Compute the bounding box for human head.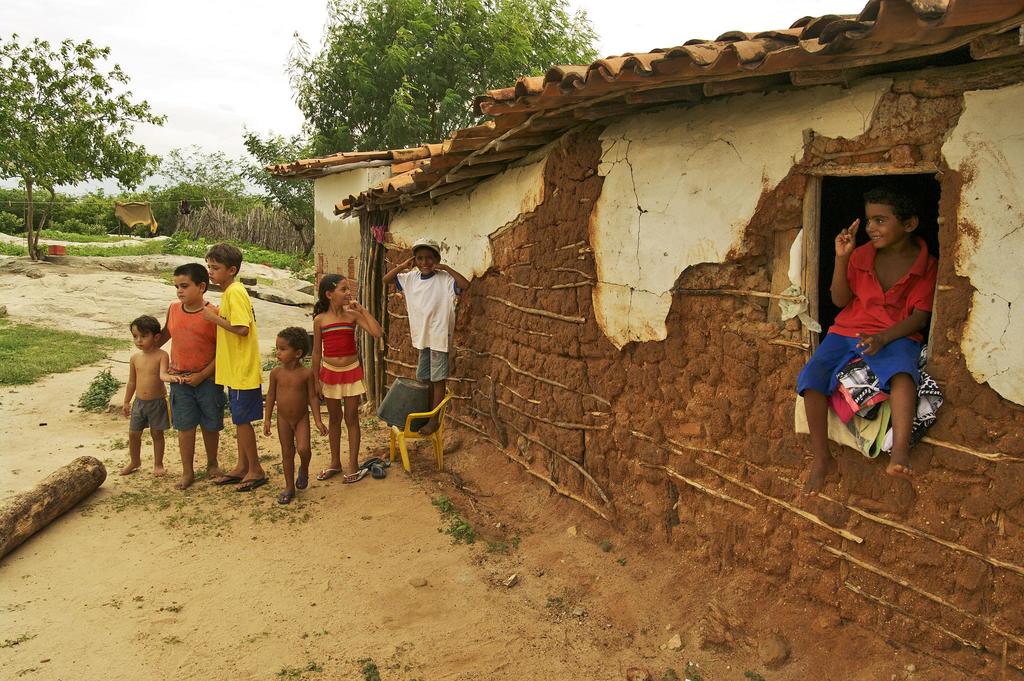
region(205, 240, 244, 283).
